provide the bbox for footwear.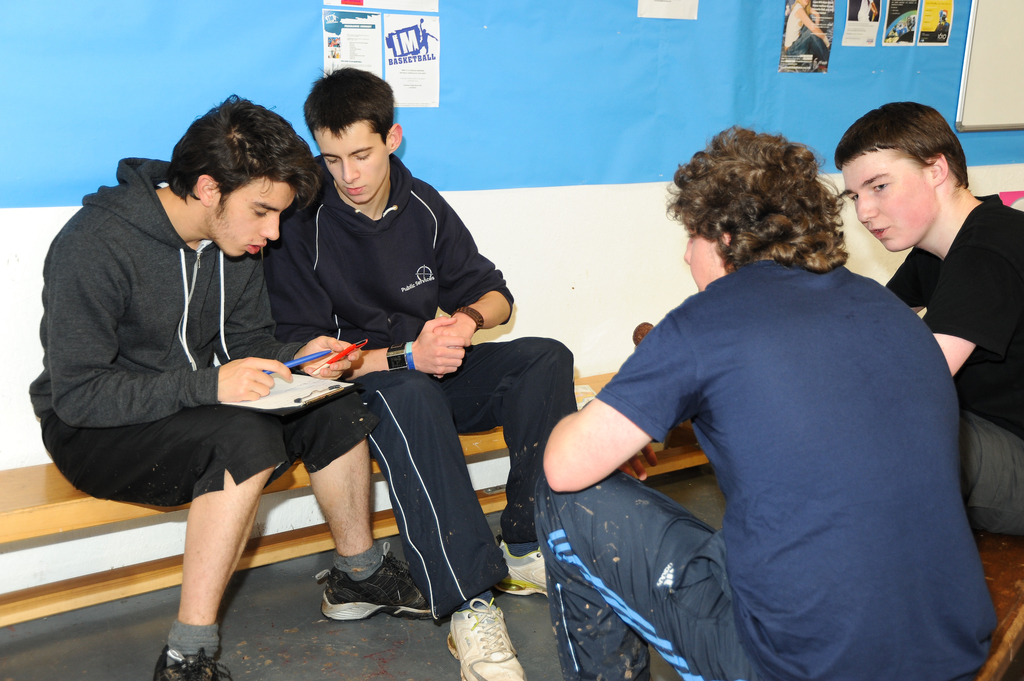
box=[150, 646, 230, 680].
